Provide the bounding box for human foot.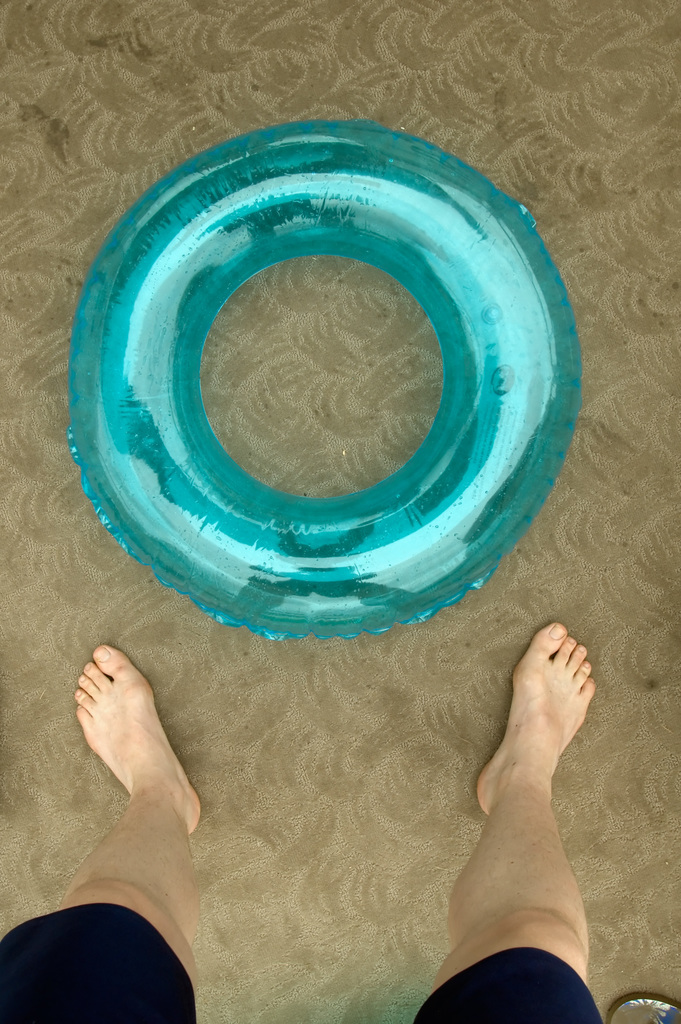
select_region(58, 640, 229, 976).
